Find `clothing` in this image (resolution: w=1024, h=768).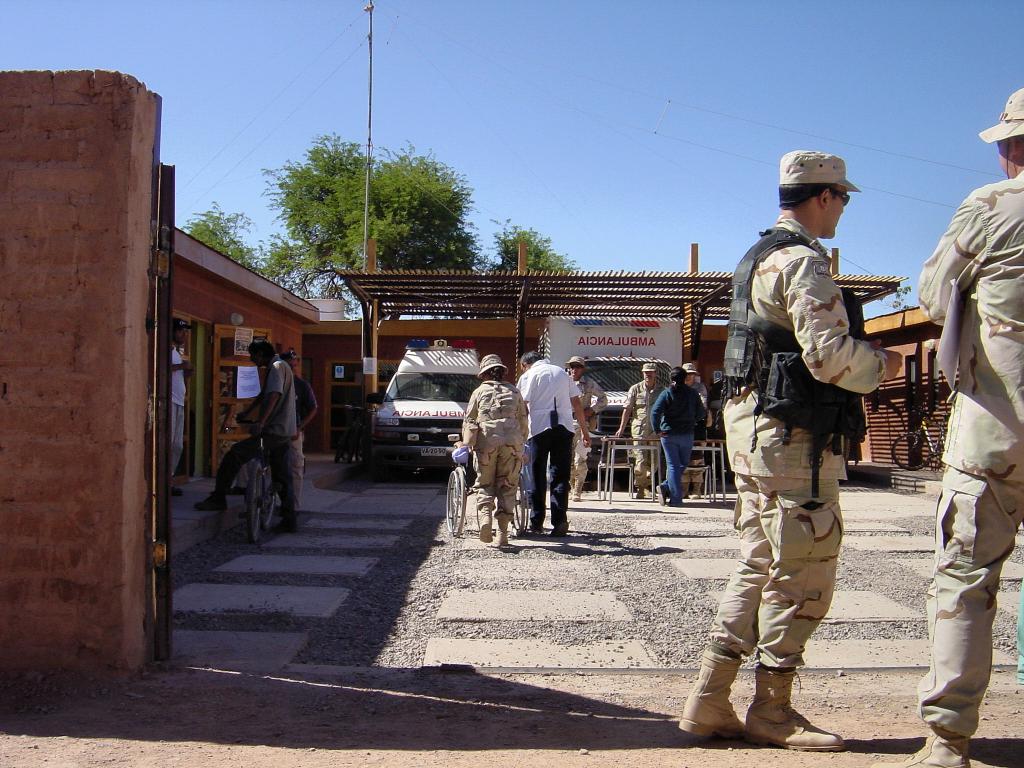
622:381:664:491.
